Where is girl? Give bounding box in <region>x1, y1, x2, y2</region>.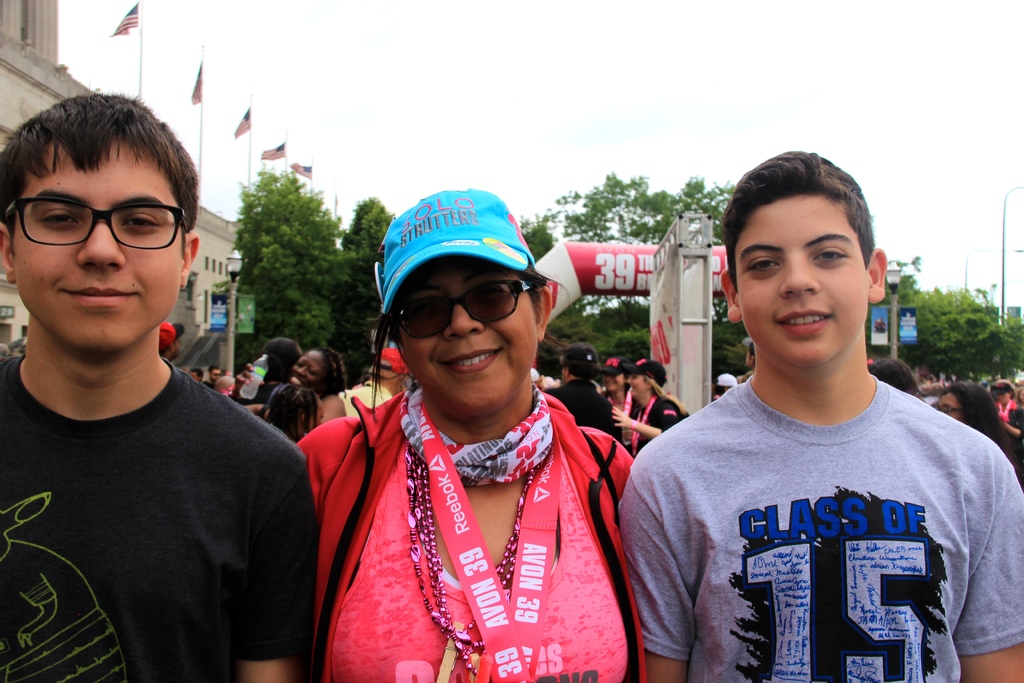
<region>985, 378, 1023, 441</region>.
